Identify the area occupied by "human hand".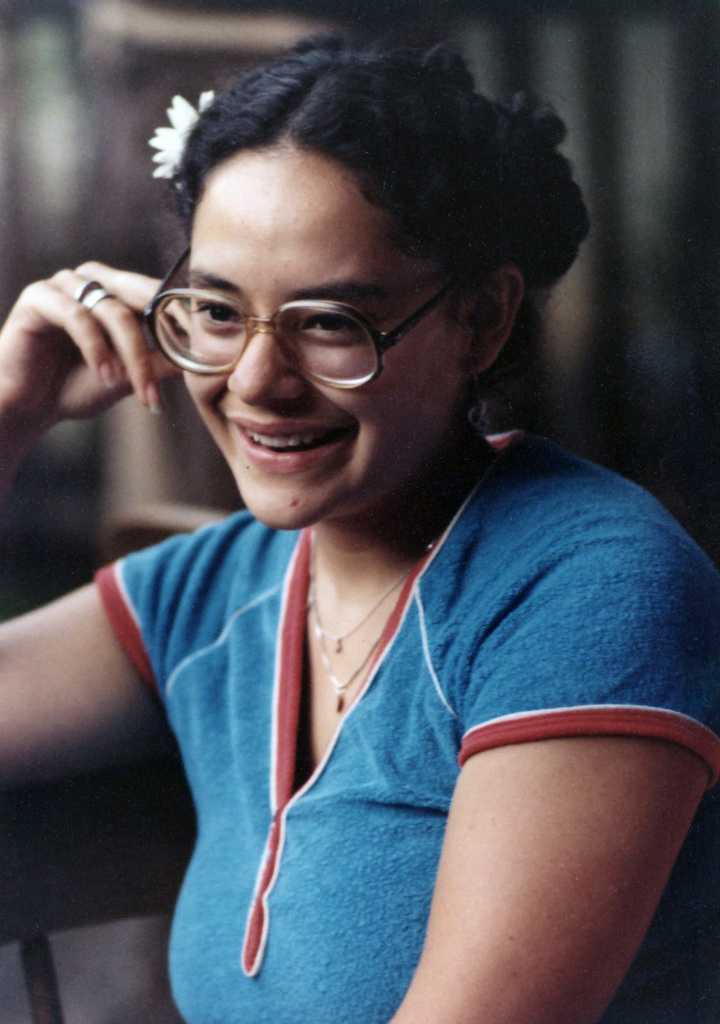
Area: left=17, top=235, right=168, bottom=457.
